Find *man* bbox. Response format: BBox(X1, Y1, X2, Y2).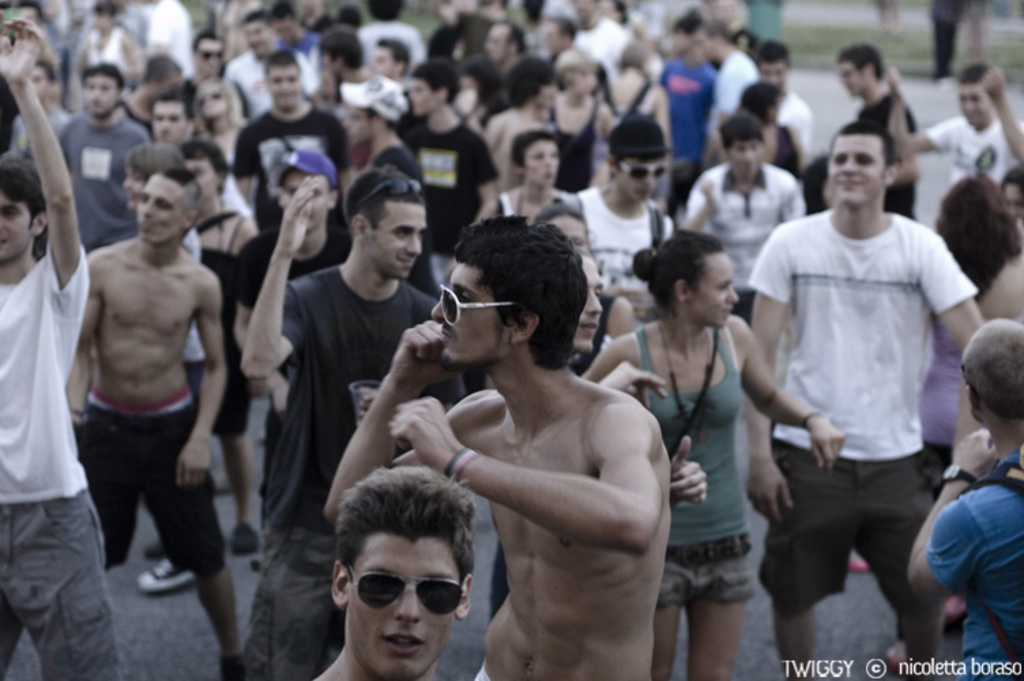
BBox(227, 39, 357, 207).
